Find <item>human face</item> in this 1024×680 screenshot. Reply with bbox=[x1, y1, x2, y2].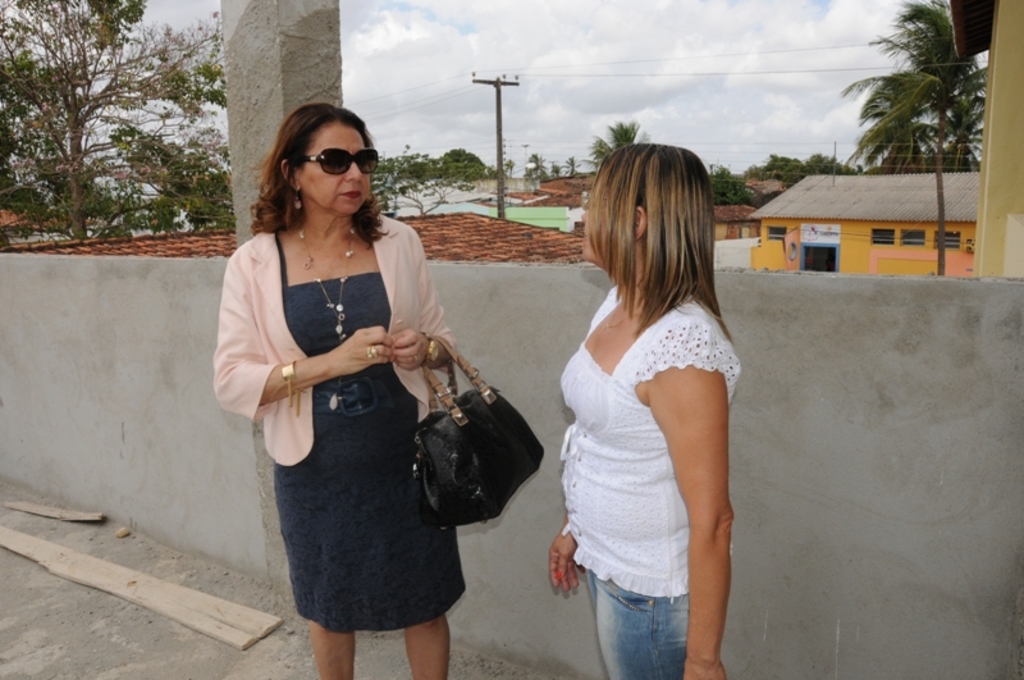
bbox=[302, 125, 372, 216].
